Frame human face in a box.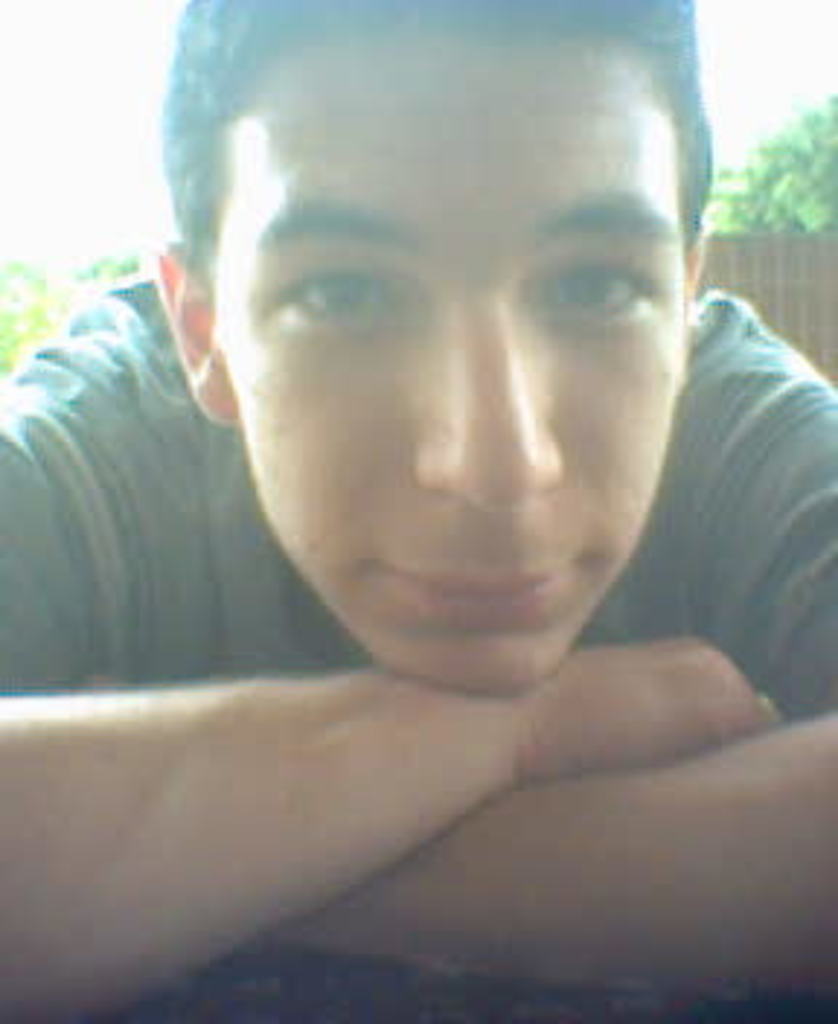
212/12/690/698.
